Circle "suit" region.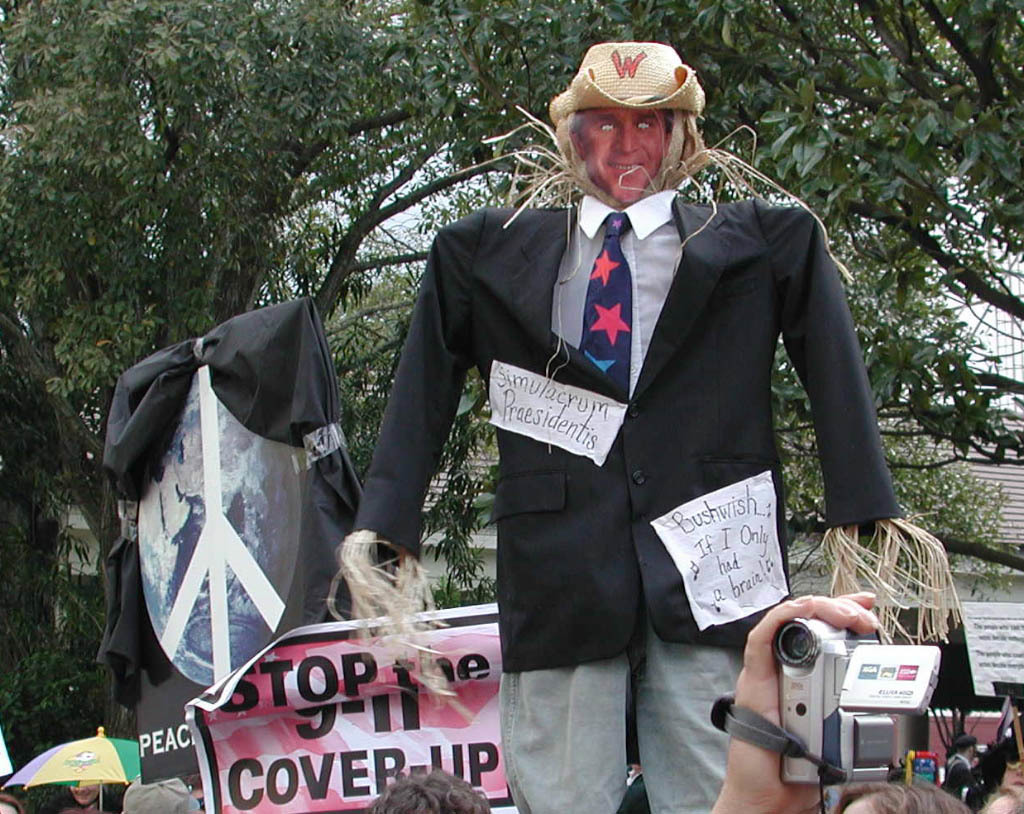
Region: bbox=(381, 95, 916, 757).
